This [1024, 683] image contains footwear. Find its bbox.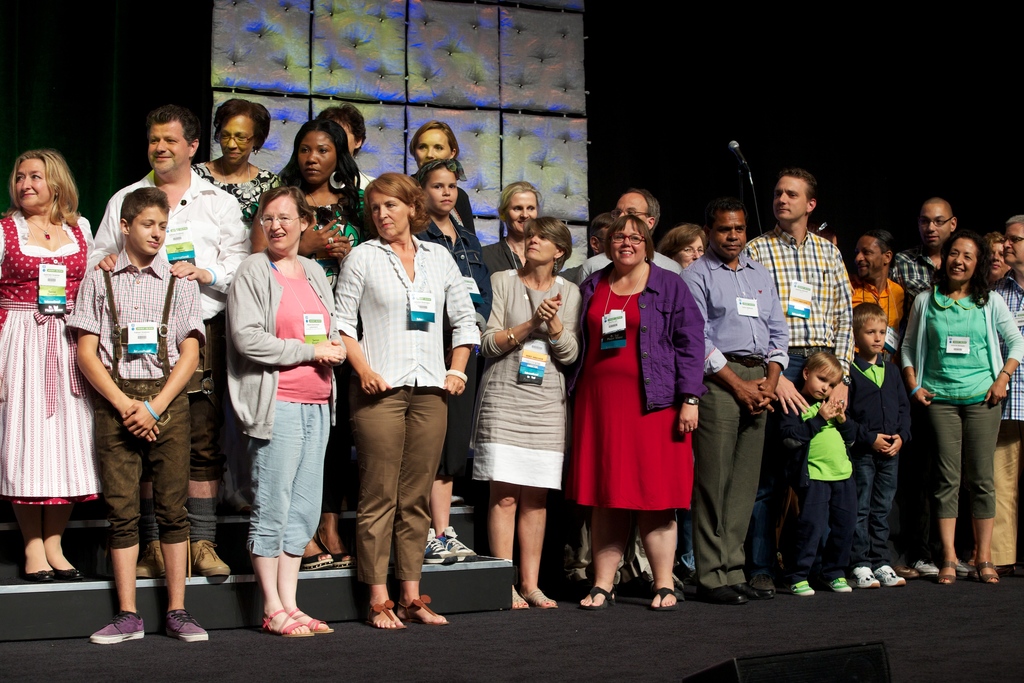
<bbox>788, 582, 816, 593</bbox>.
